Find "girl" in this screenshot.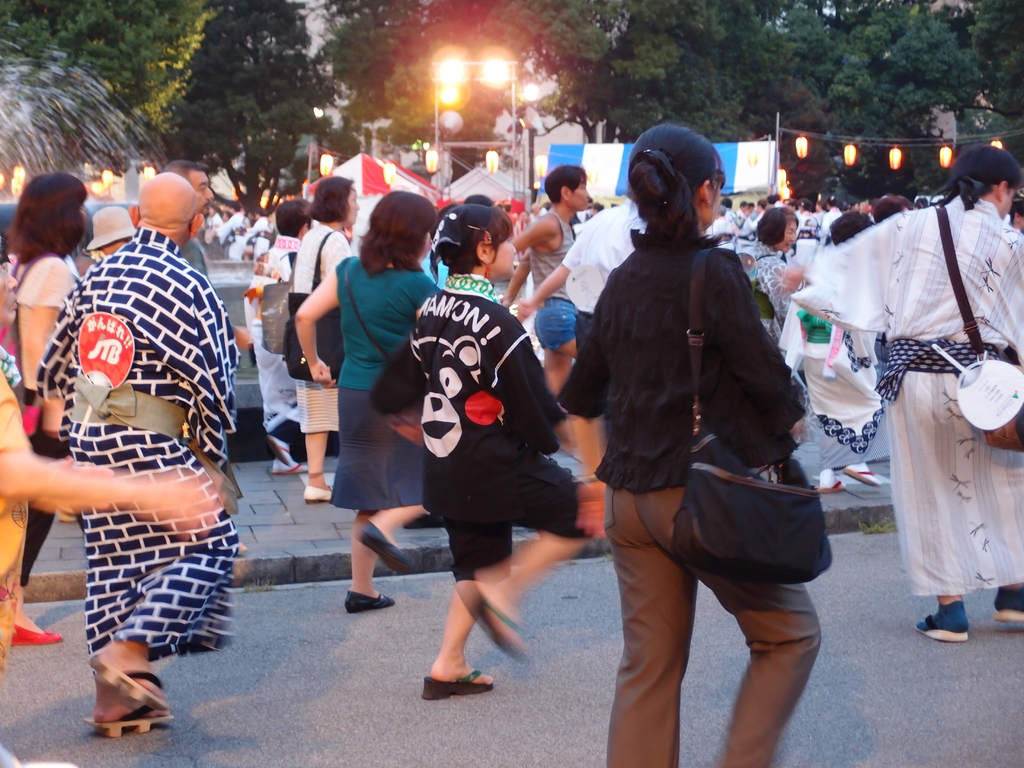
The bounding box for "girl" is pyautogui.locateOnScreen(791, 209, 897, 484).
